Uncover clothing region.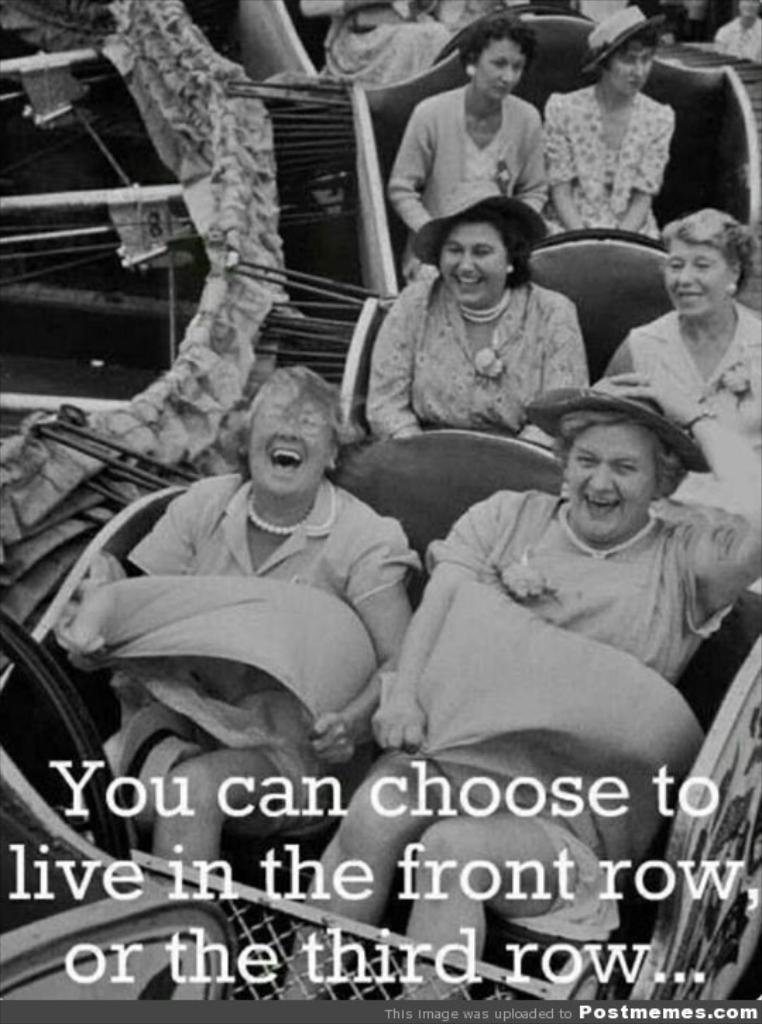
Uncovered: 284, 0, 463, 89.
